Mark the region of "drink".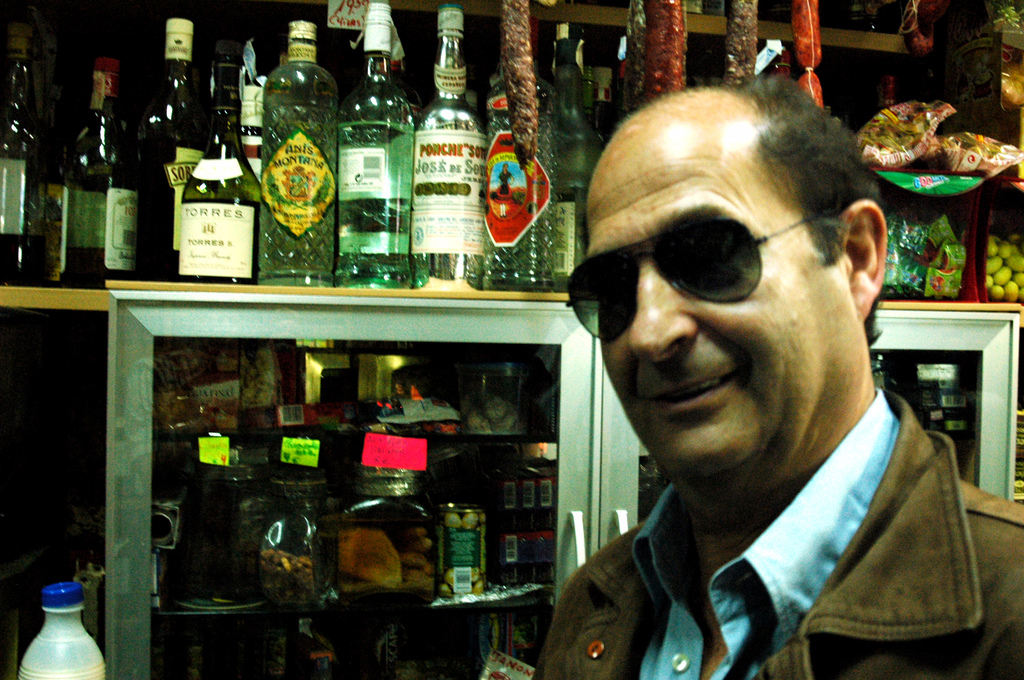
Region: bbox(5, 0, 612, 285).
